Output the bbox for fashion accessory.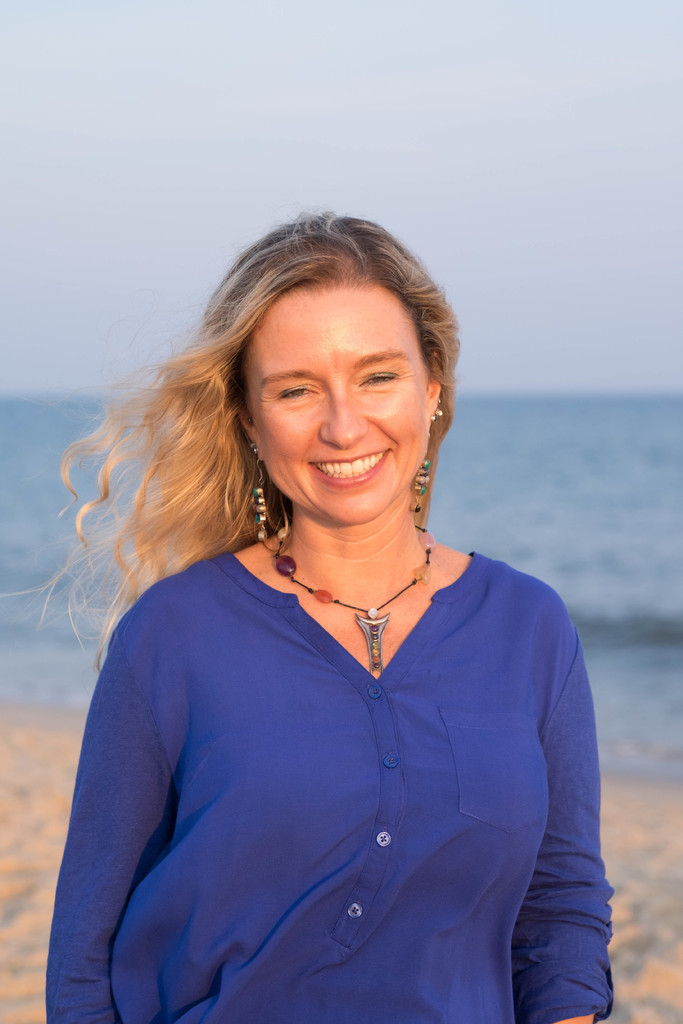
[x1=252, y1=467, x2=290, y2=542].
